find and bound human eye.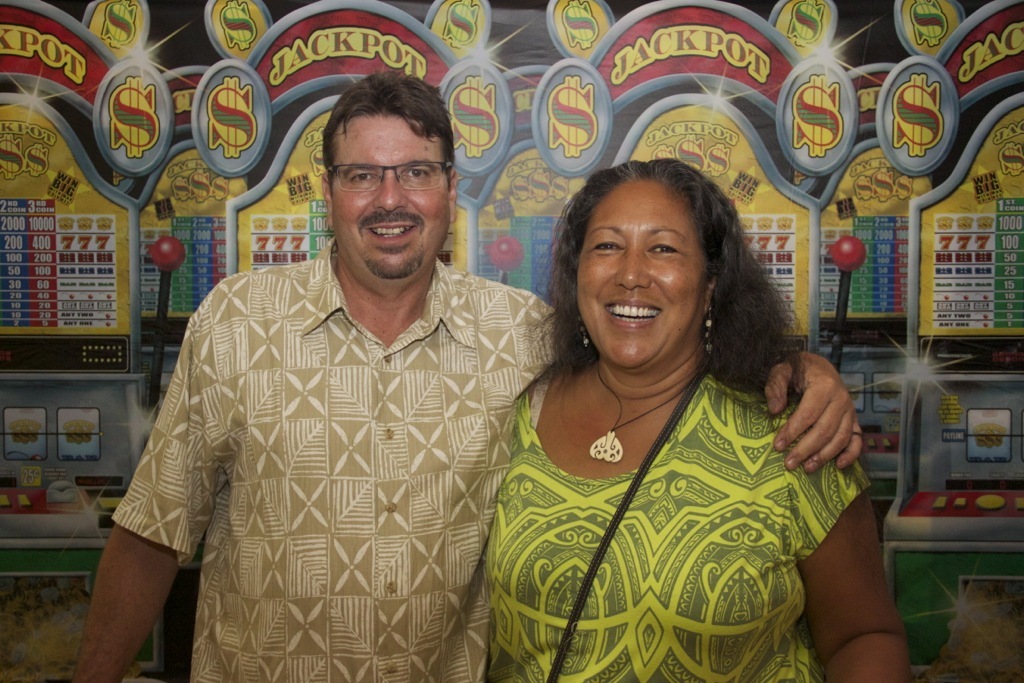
Bound: select_region(351, 170, 379, 186).
